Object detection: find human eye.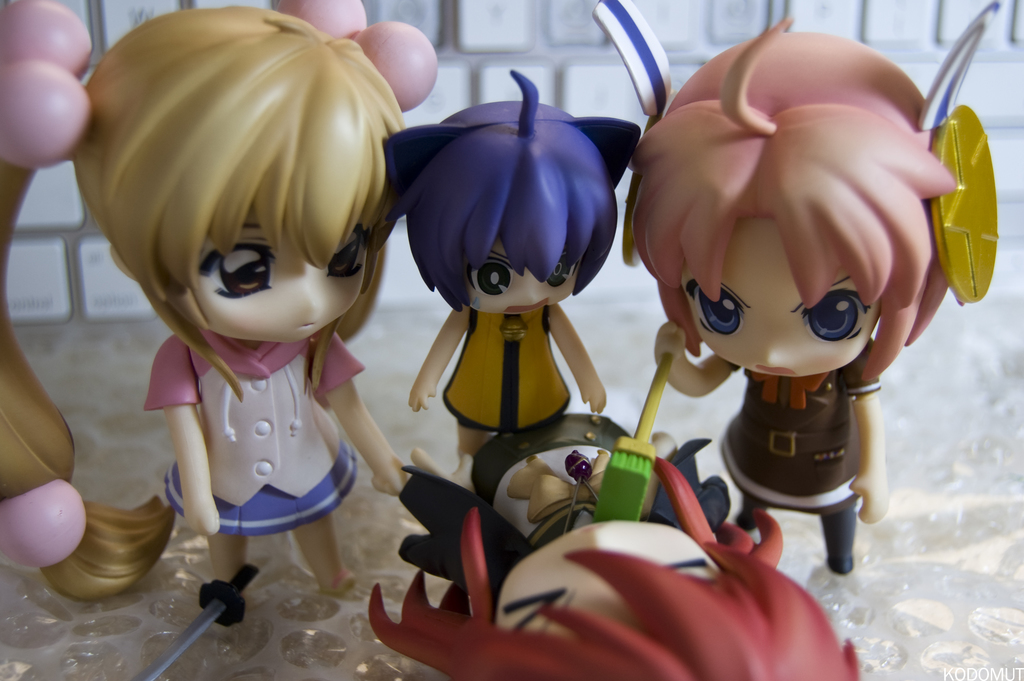
detection(546, 243, 580, 293).
